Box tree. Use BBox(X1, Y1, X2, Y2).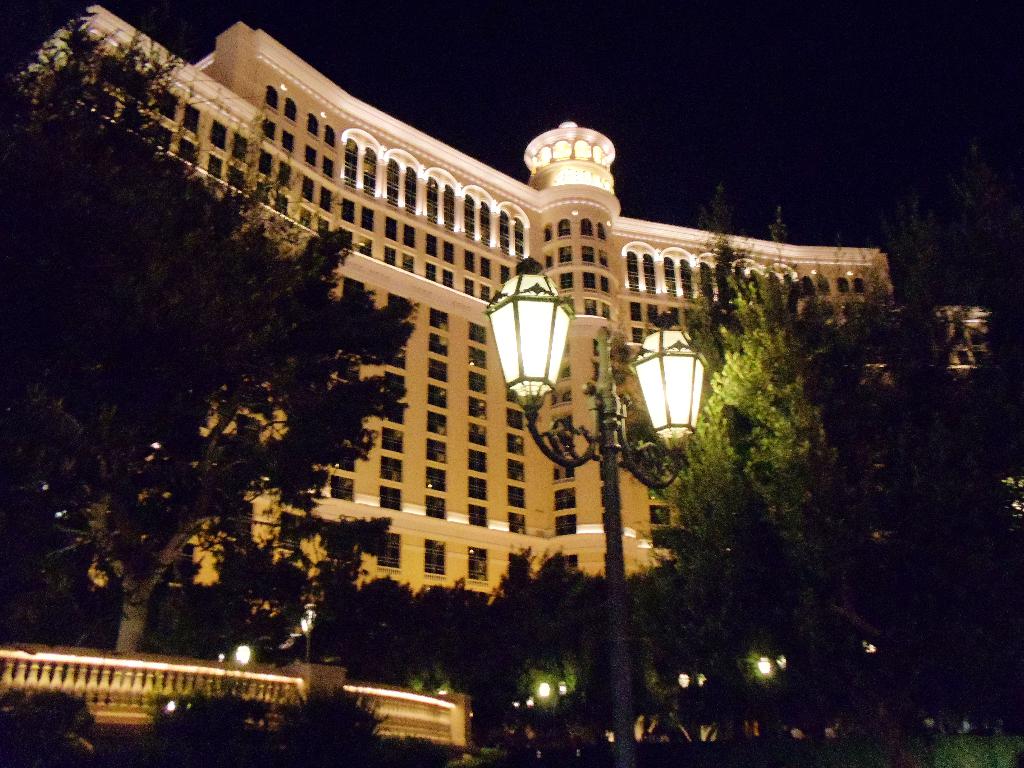
BBox(648, 230, 1023, 767).
